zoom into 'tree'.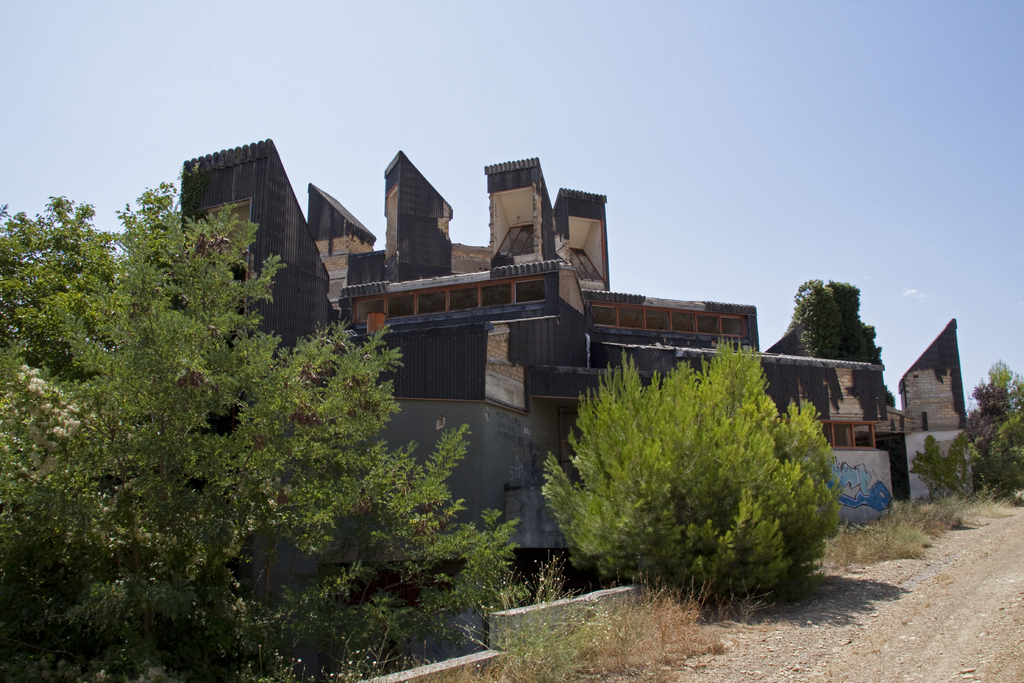
Zoom target: bbox(0, 184, 138, 391).
